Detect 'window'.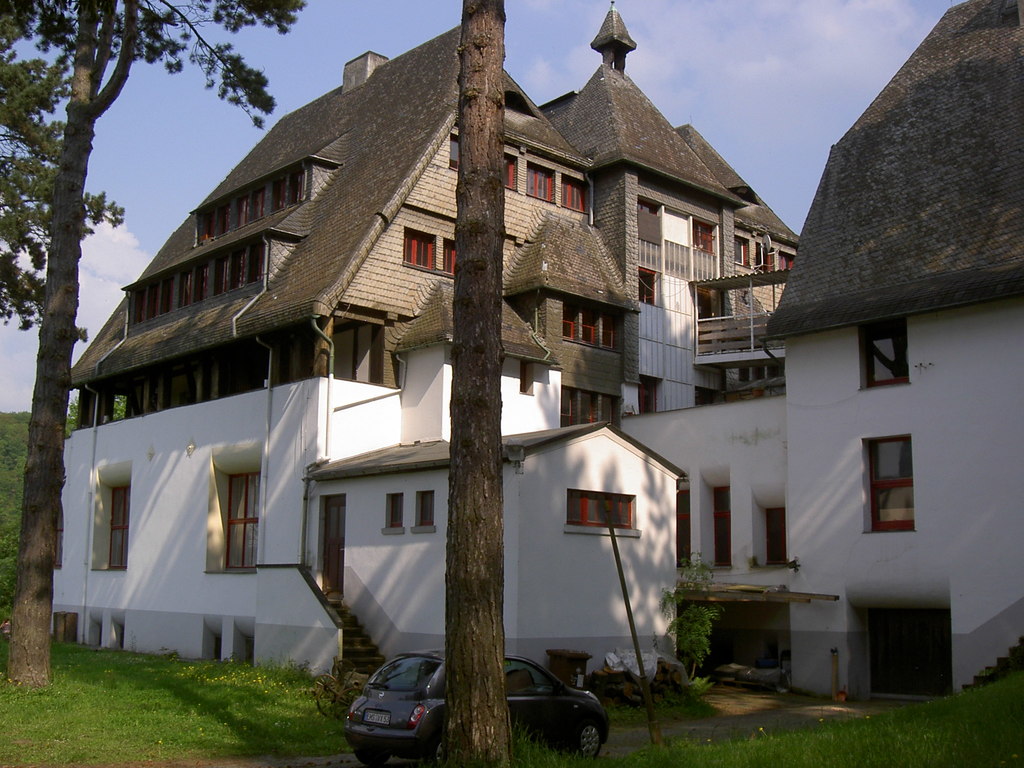
Detected at x1=733 y1=241 x2=747 y2=265.
